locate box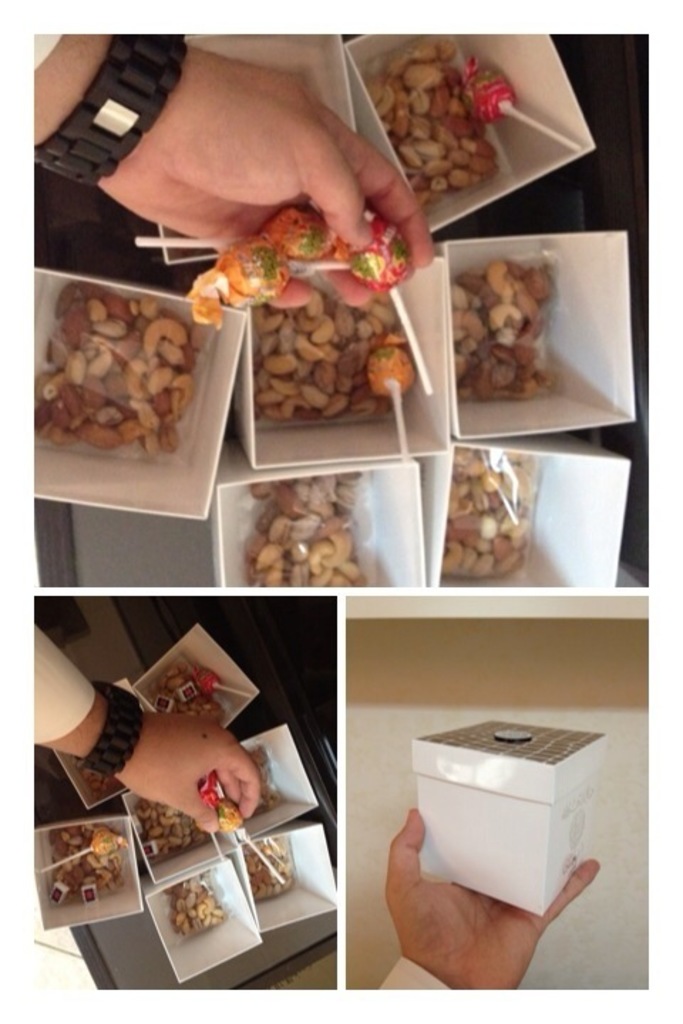
bbox=[437, 238, 633, 441]
